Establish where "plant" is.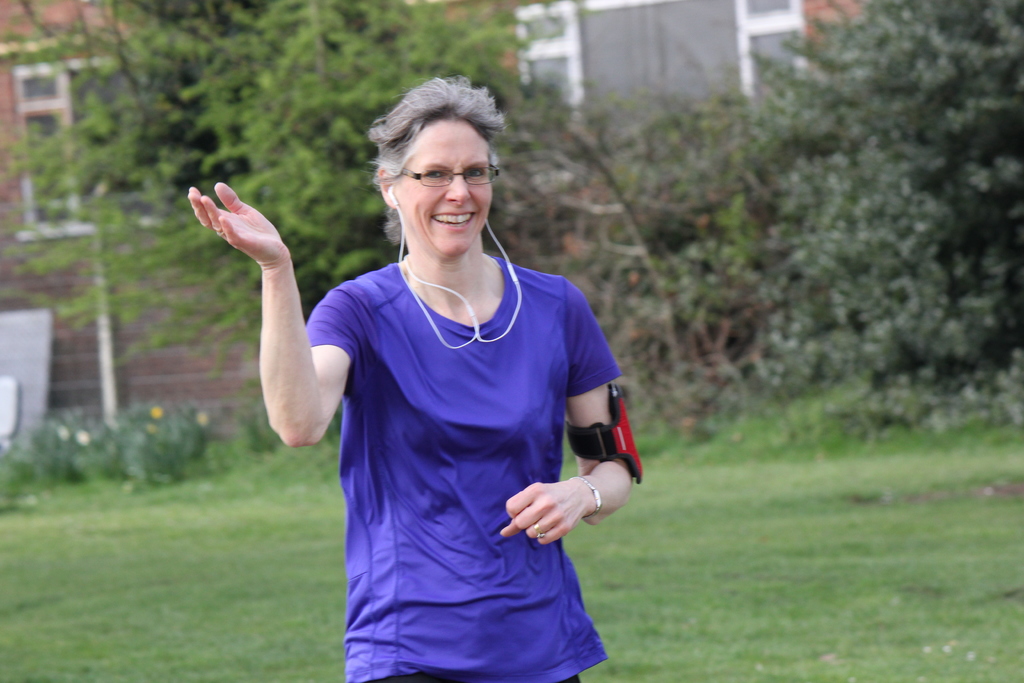
Established at locate(836, 383, 884, 445).
